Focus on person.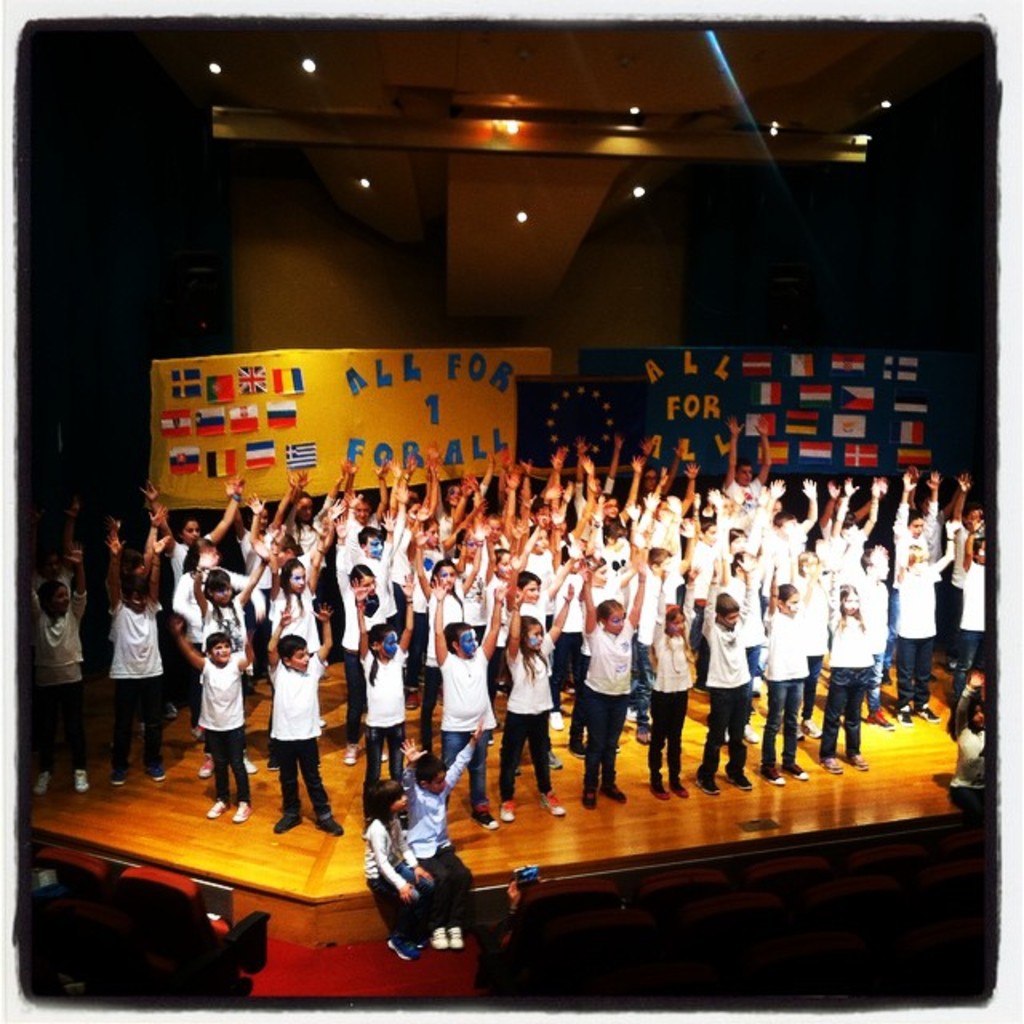
Focused at (x1=358, y1=773, x2=434, y2=970).
